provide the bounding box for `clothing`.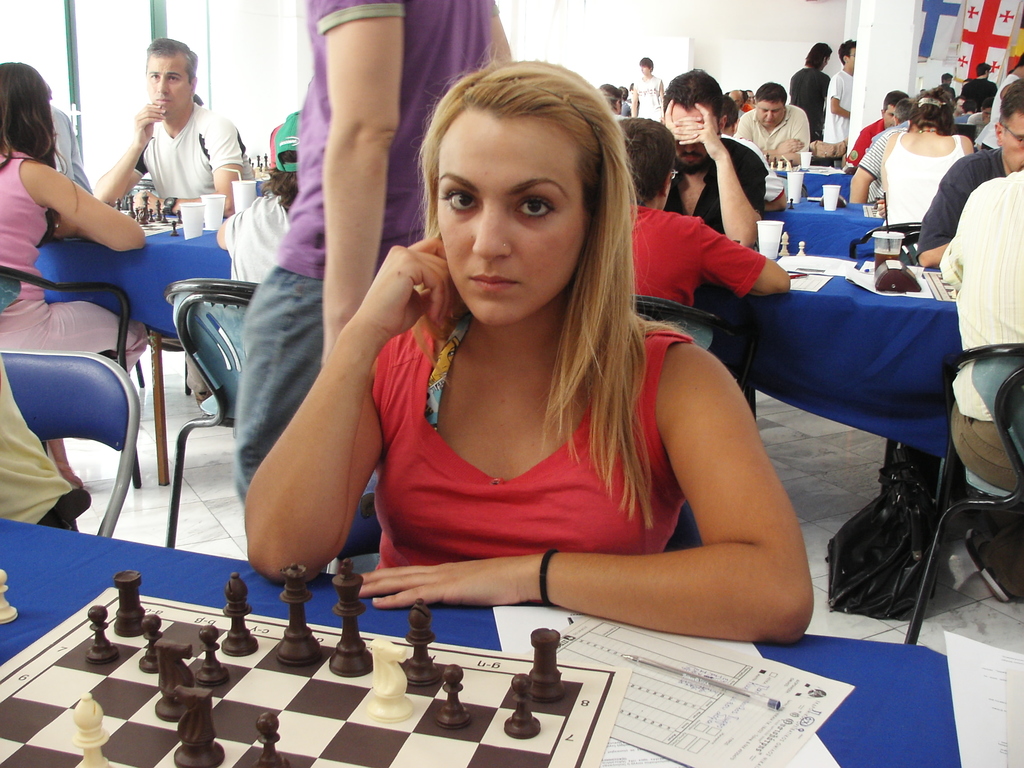
pyautogui.locateOnScreen(858, 124, 904, 202).
